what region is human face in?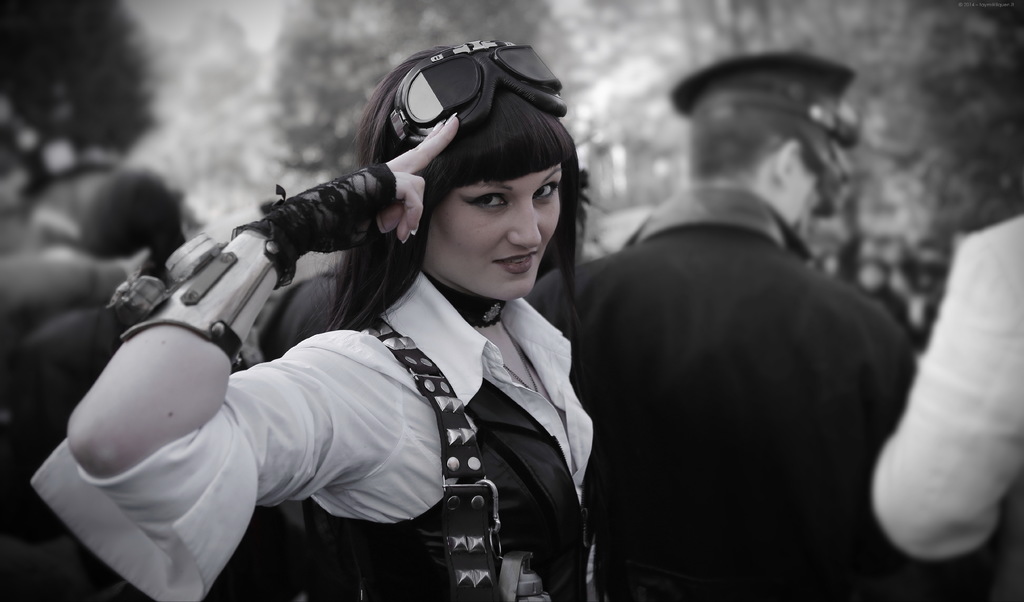
[left=425, top=164, right=561, bottom=301].
